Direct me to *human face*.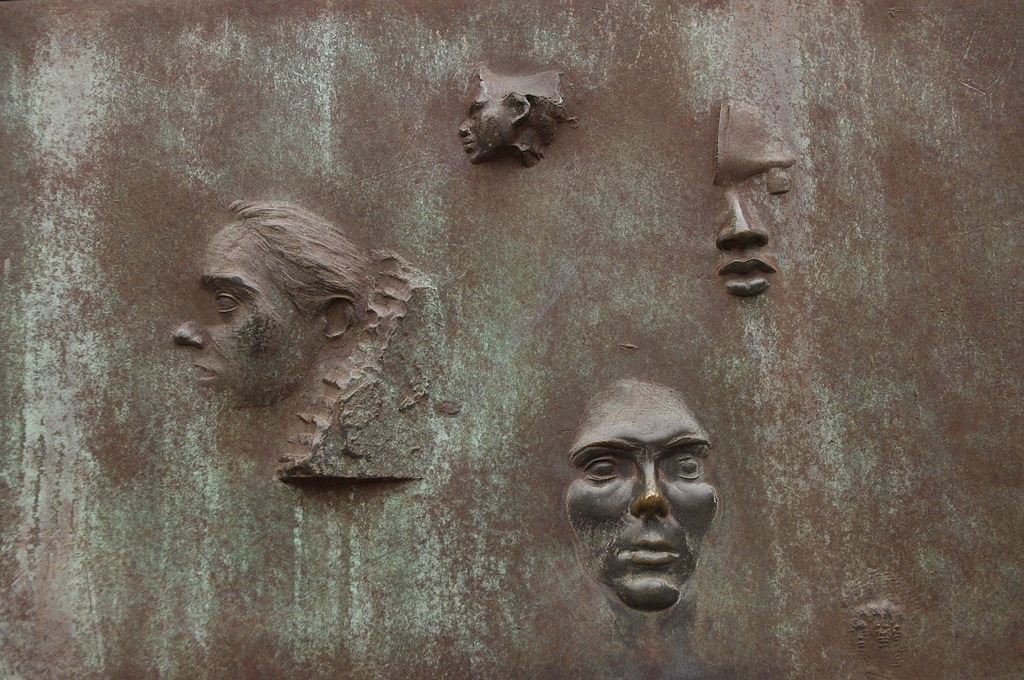
Direction: {"left": 457, "top": 71, "right": 512, "bottom": 159}.
